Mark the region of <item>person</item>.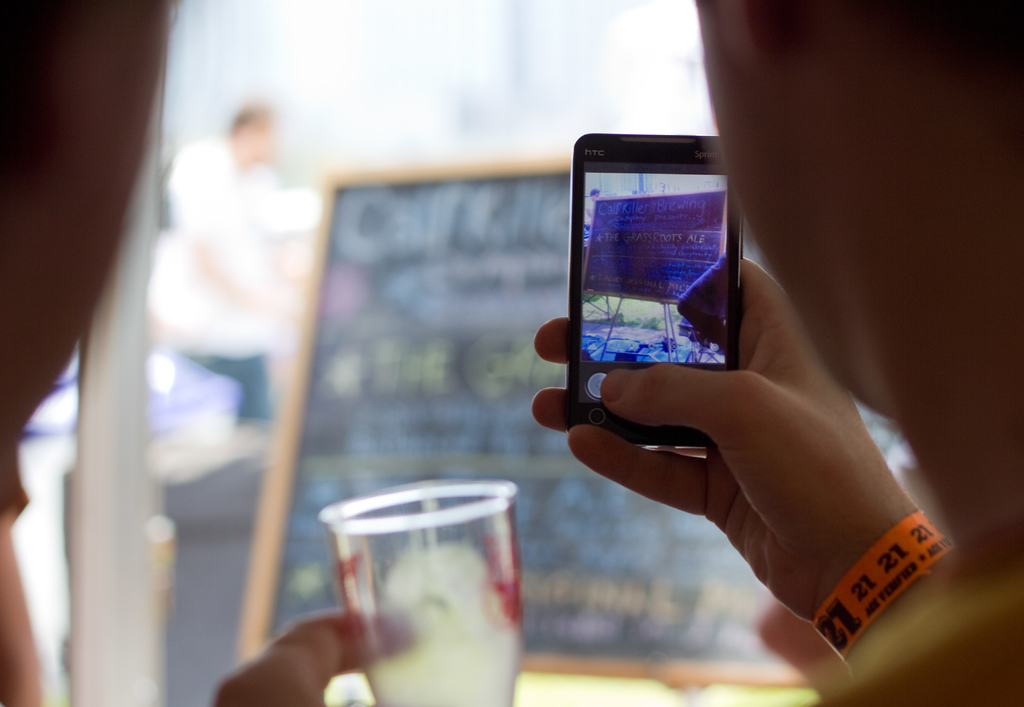
Region: [left=0, top=0, right=414, bottom=706].
